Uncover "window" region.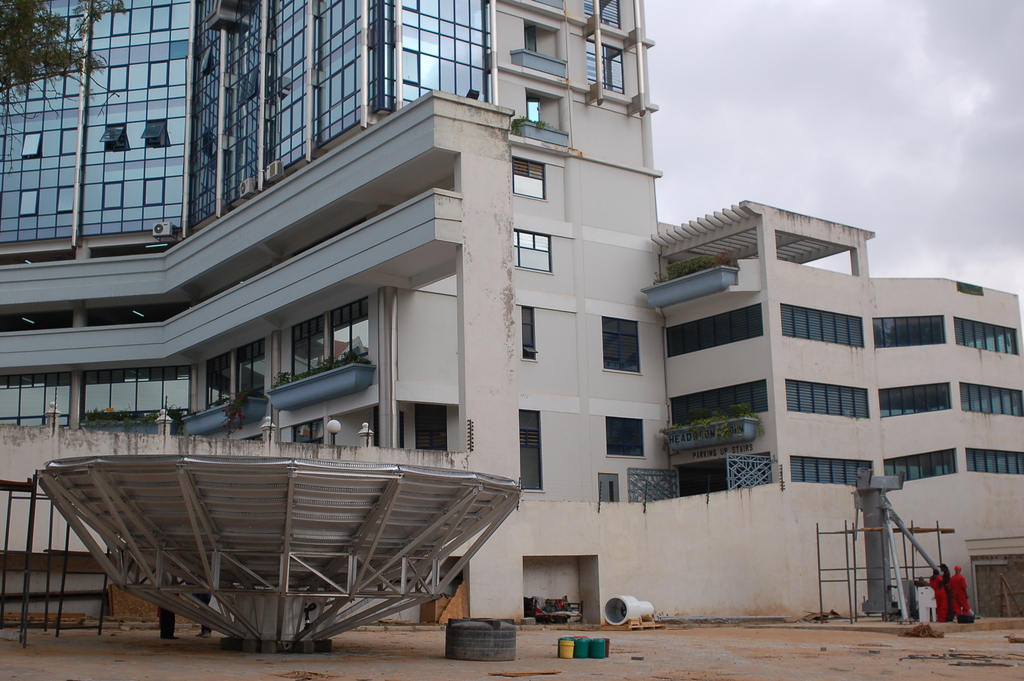
Uncovered: crop(609, 414, 644, 449).
